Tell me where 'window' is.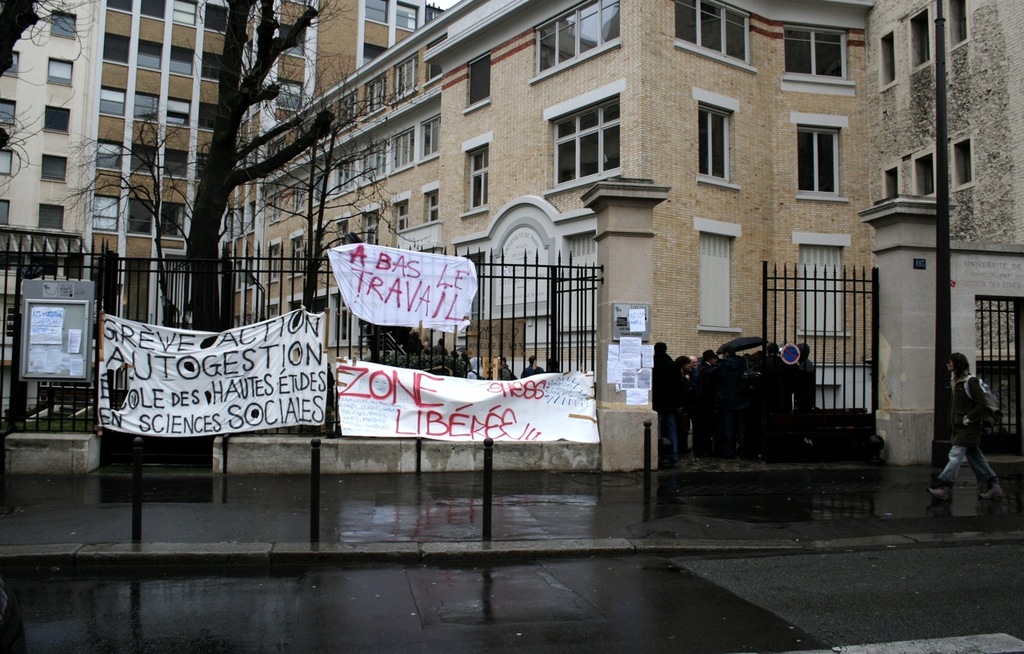
'window' is at (x1=460, y1=132, x2=497, y2=217).
